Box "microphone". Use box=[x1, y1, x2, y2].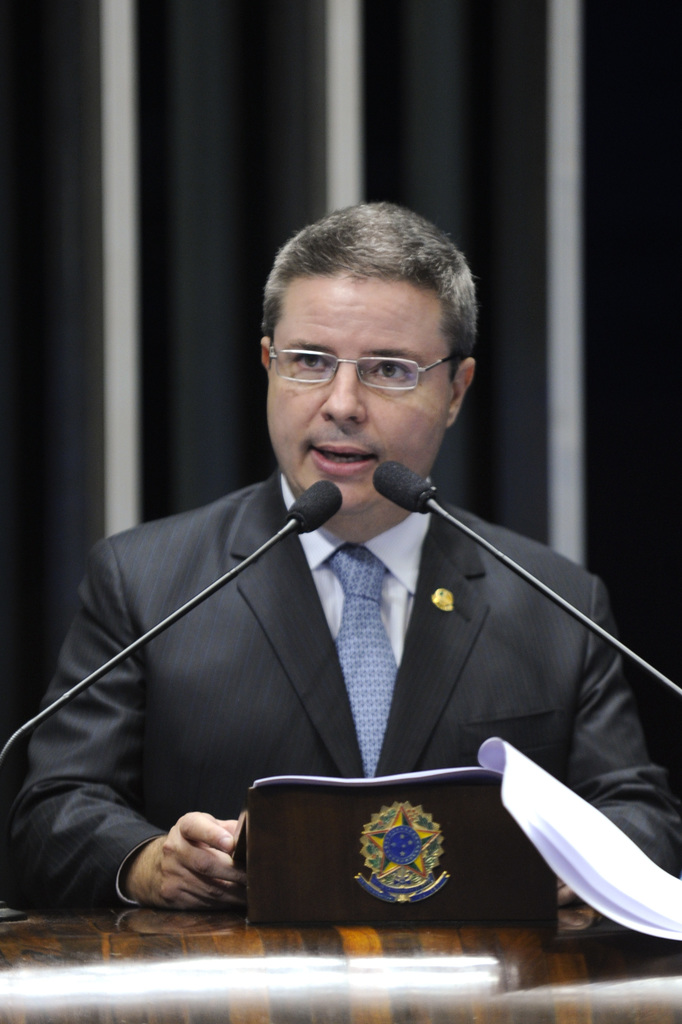
box=[372, 460, 439, 509].
